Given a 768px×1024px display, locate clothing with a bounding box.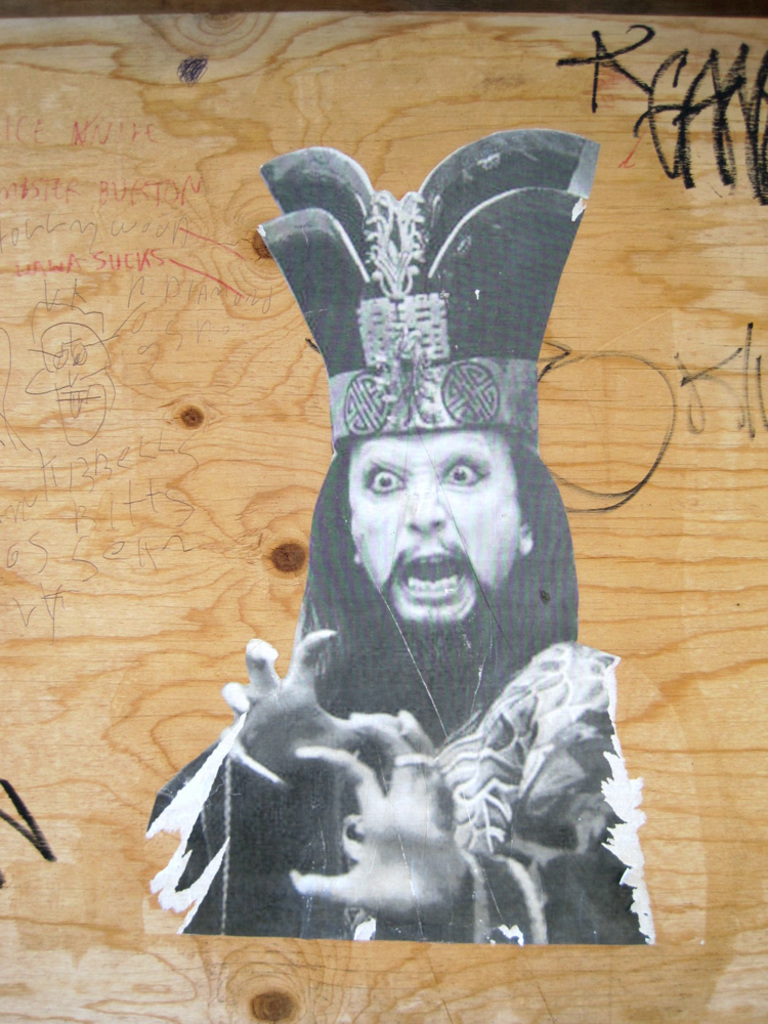
Located: box=[151, 638, 651, 949].
